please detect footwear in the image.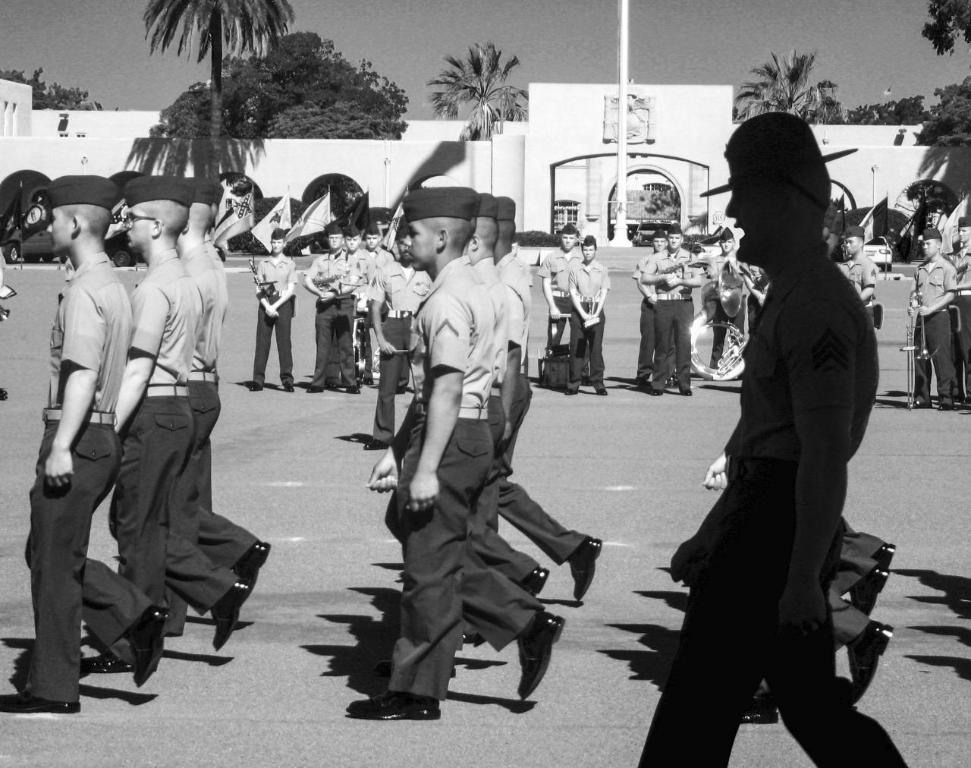
<bbox>307, 385, 323, 392</bbox>.
